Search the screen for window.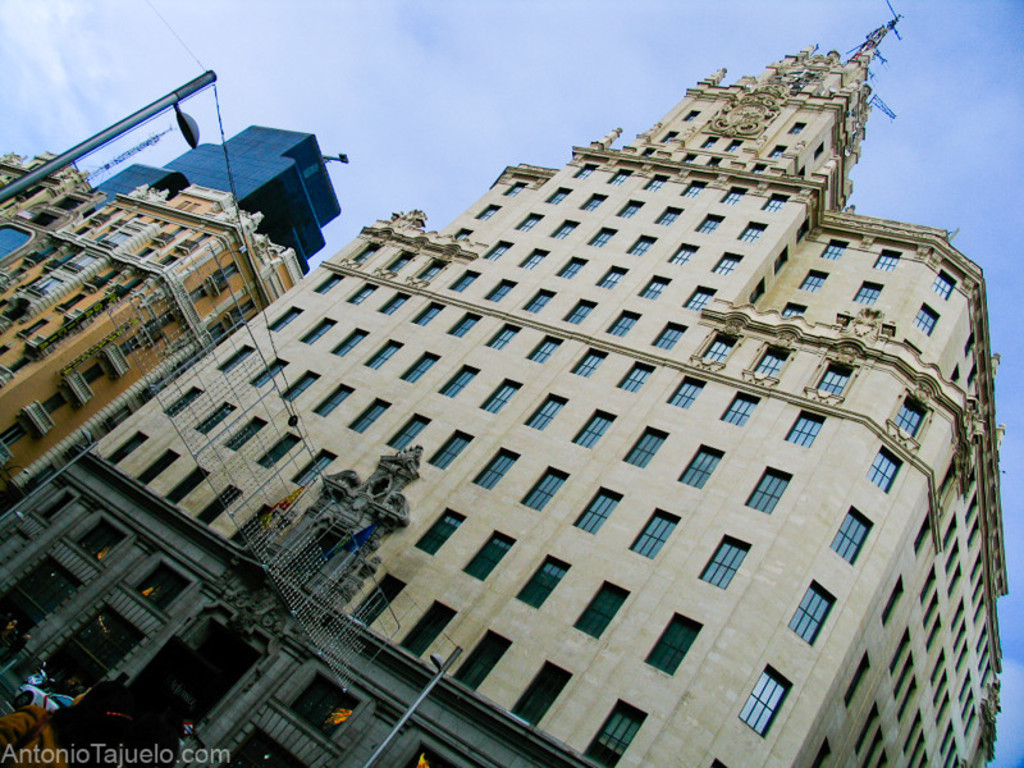
Found at {"left": 680, "top": 282, "right": 712, "bottom": 317}.
